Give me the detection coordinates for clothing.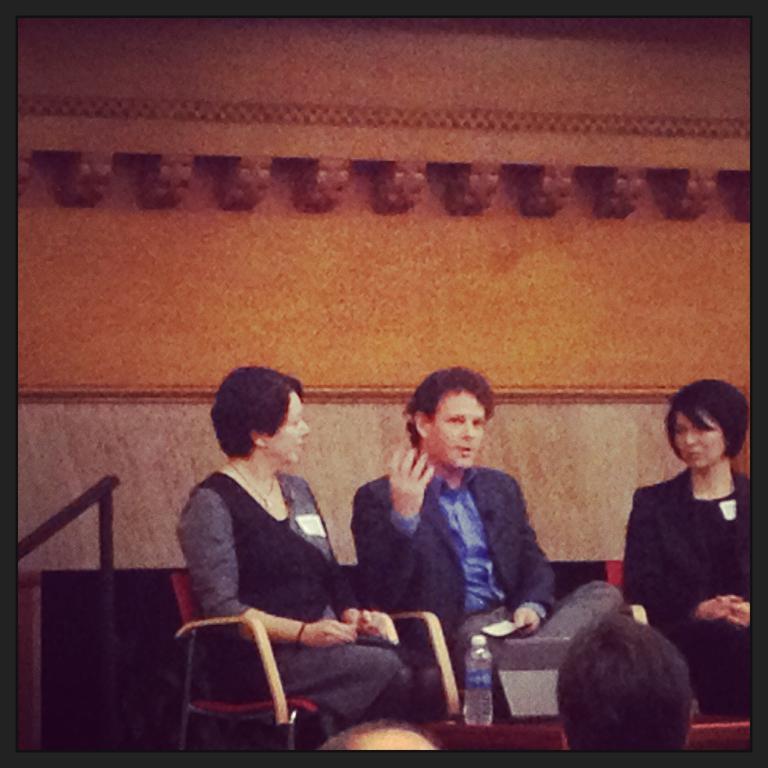
bbox=[176, 434, 375, 718].
